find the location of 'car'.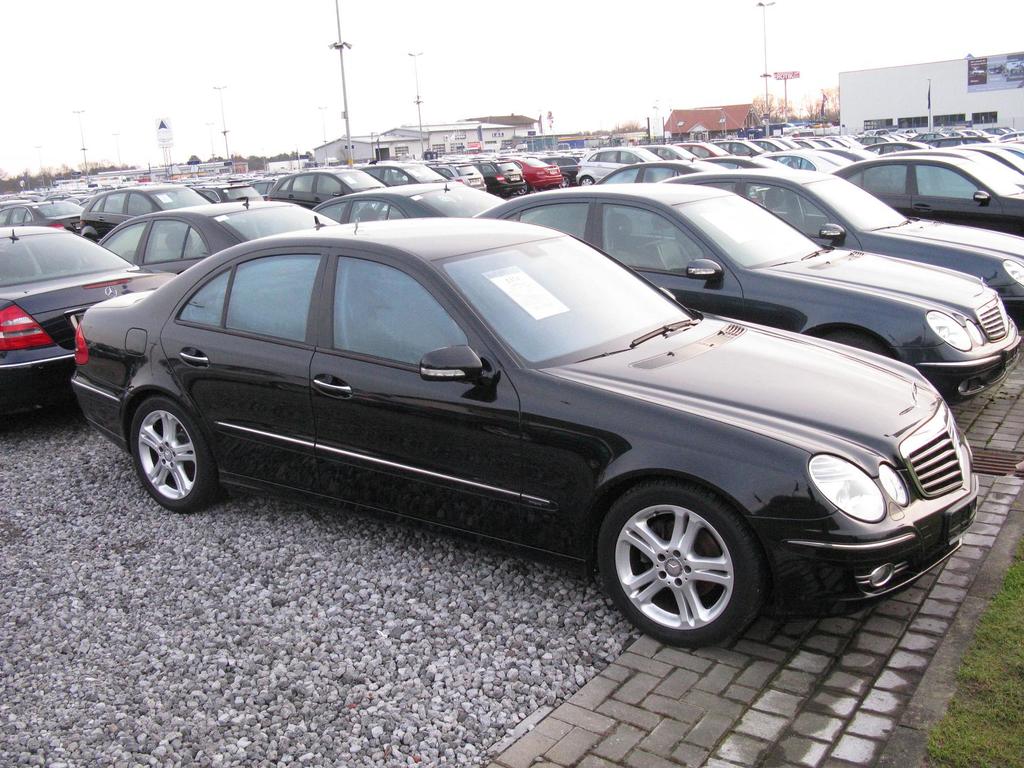
Location: crop(97, 196, 345, 289).
